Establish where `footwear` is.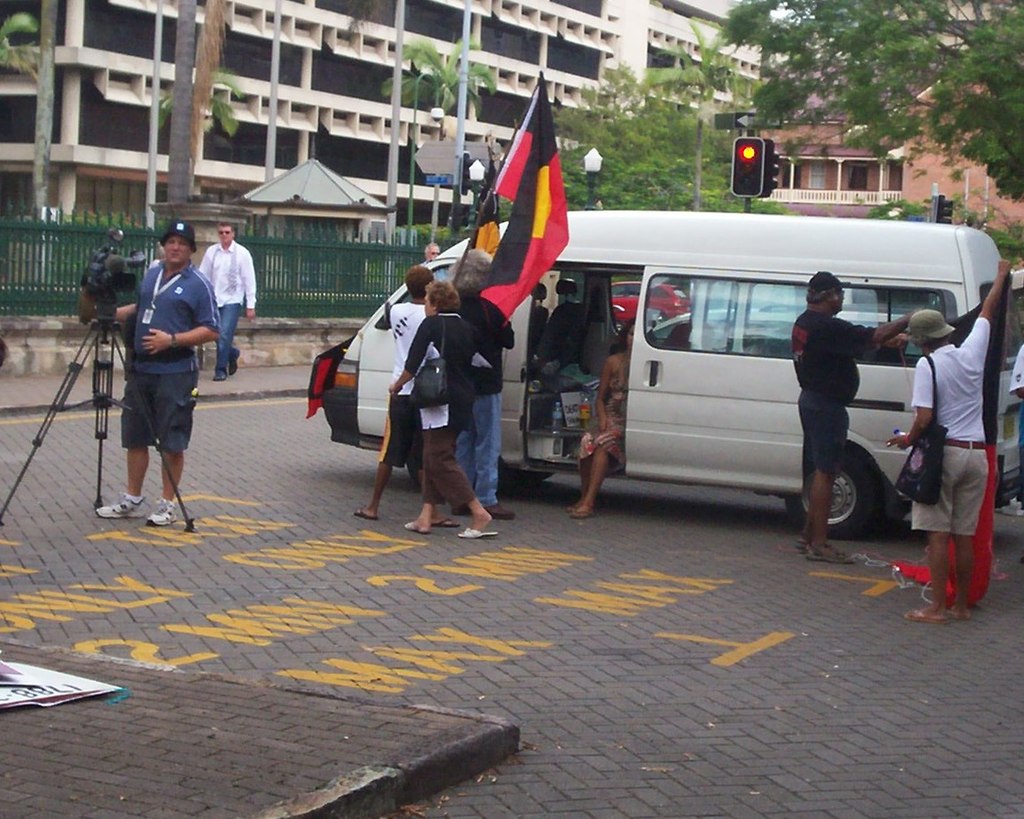
Established at [904, 607, 948, 625].
